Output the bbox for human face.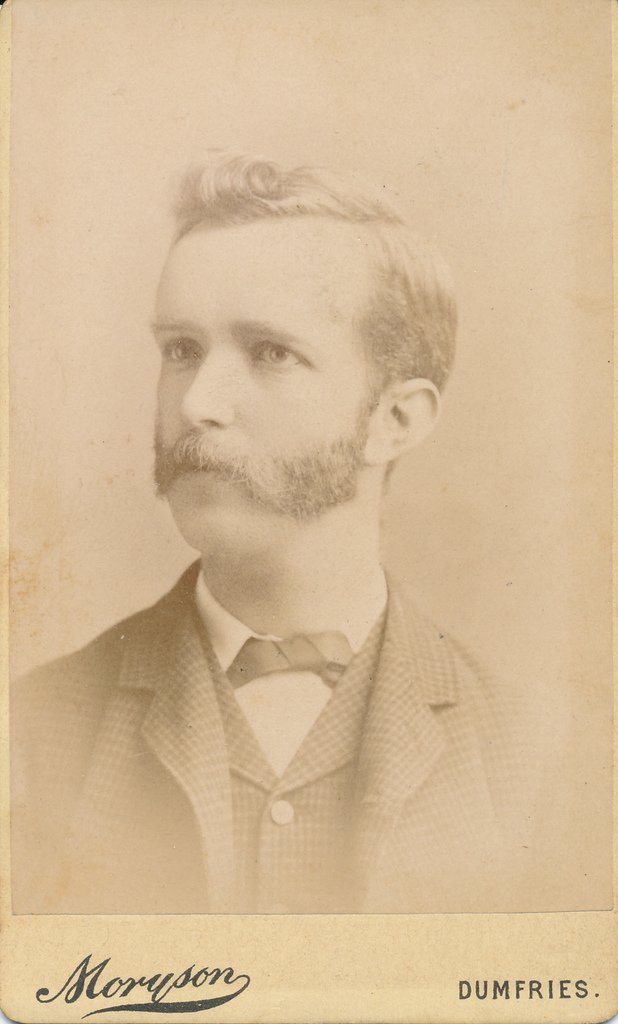
select_region(146, 221, 367, 566).
